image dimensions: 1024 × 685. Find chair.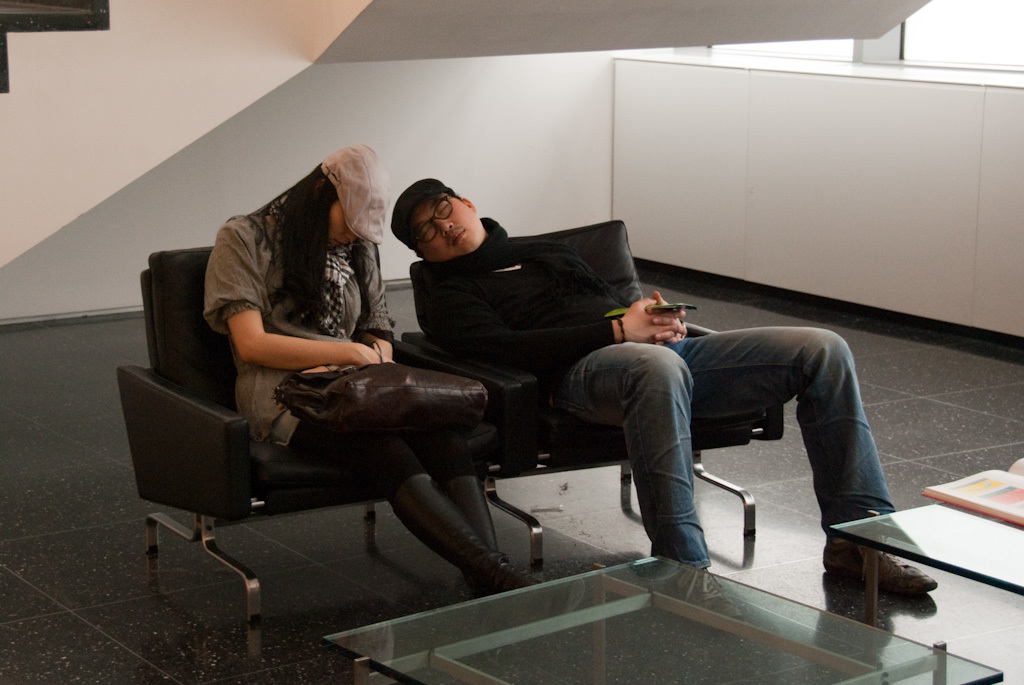
<bbox>124, 221, 481, 630</bbox>.
